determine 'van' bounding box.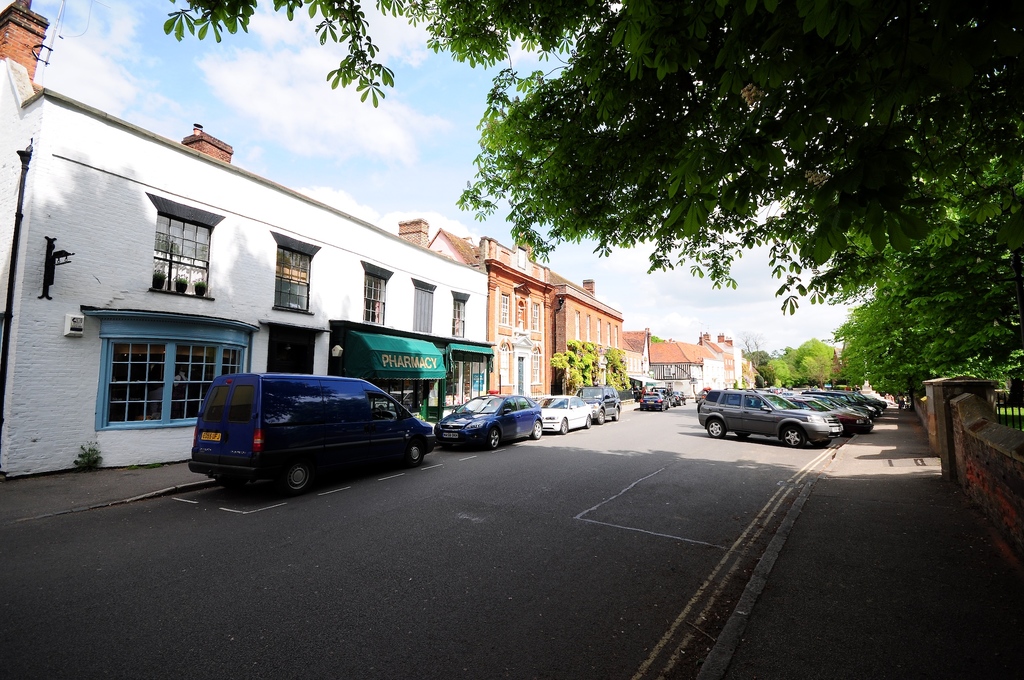
Determined: 186:371:439:494.
